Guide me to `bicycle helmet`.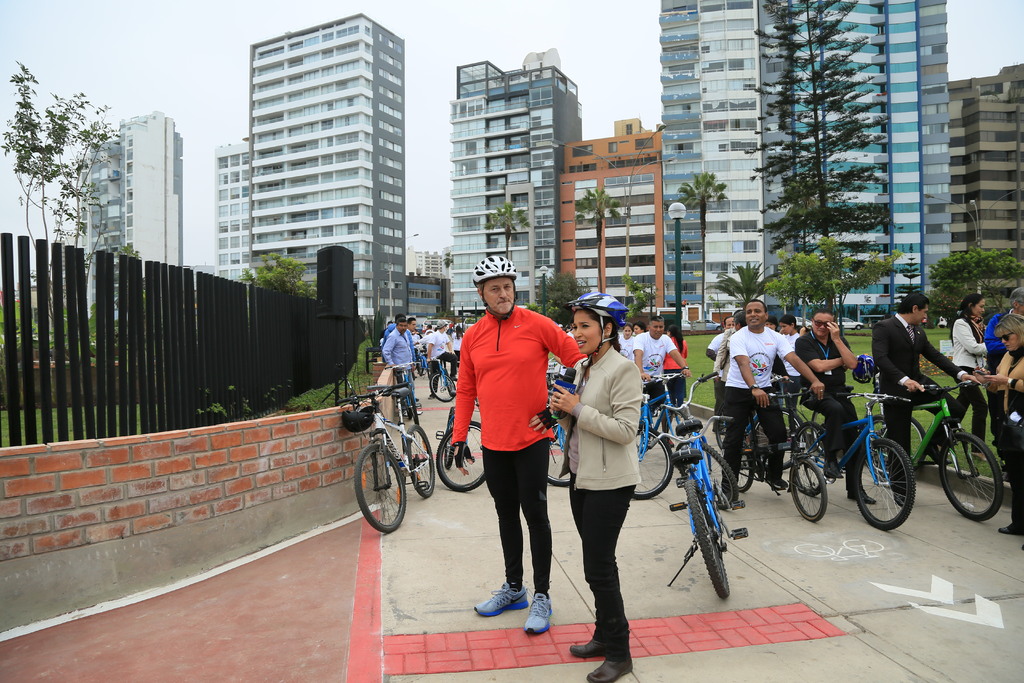
Guidance: pyautogui.locateOnScreen(564, 288, 632, 361).
